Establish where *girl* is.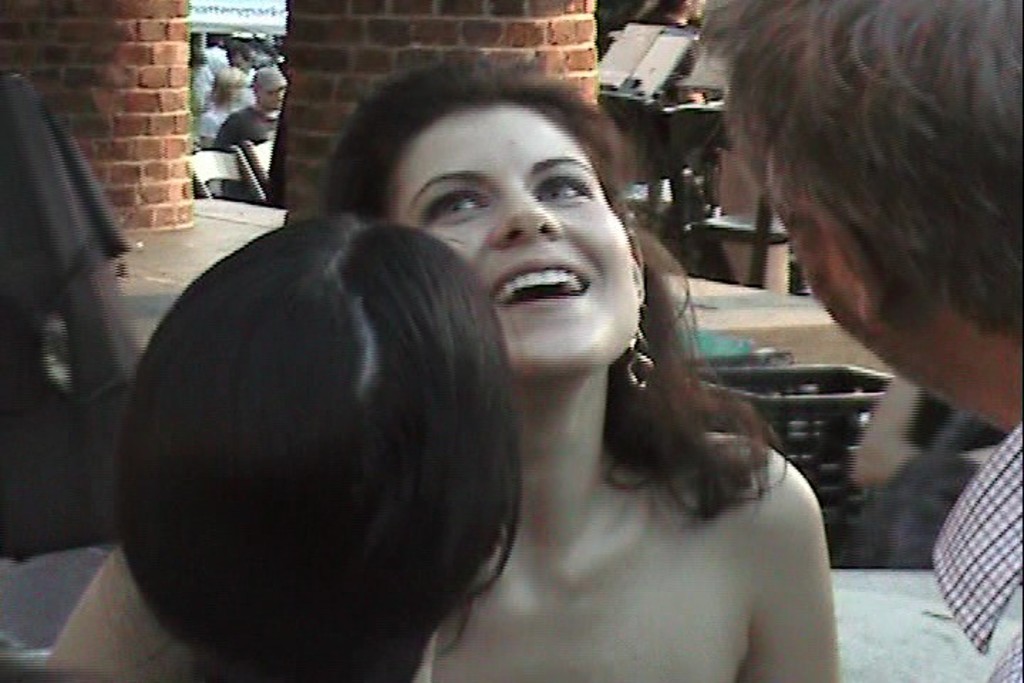
Established at crop(88, 206, 523, 682).
